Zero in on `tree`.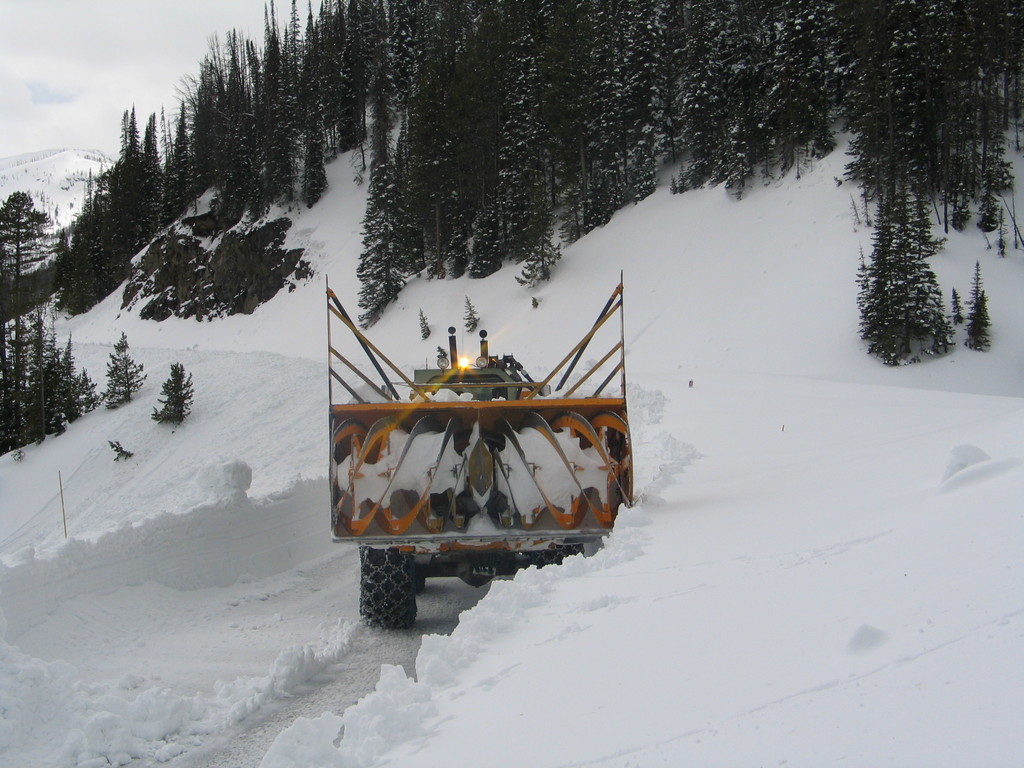
Zeroed in: locate(959, 262, 1004, 360).
